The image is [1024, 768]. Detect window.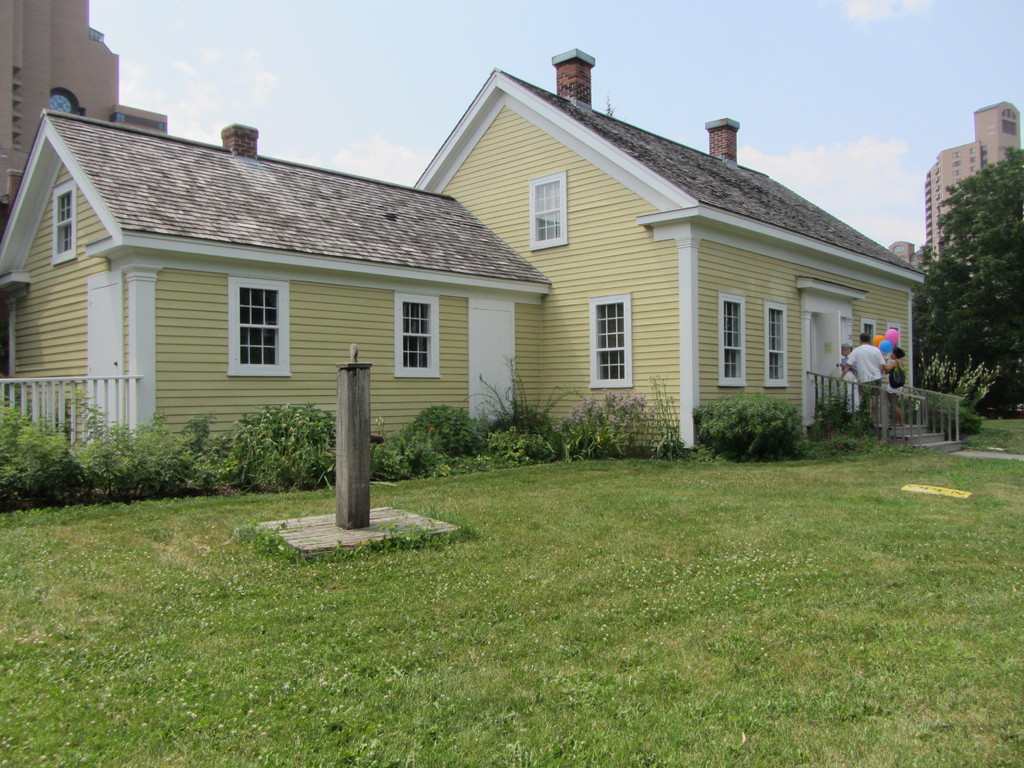
Detection: locate(722, 296, 743, 382).
